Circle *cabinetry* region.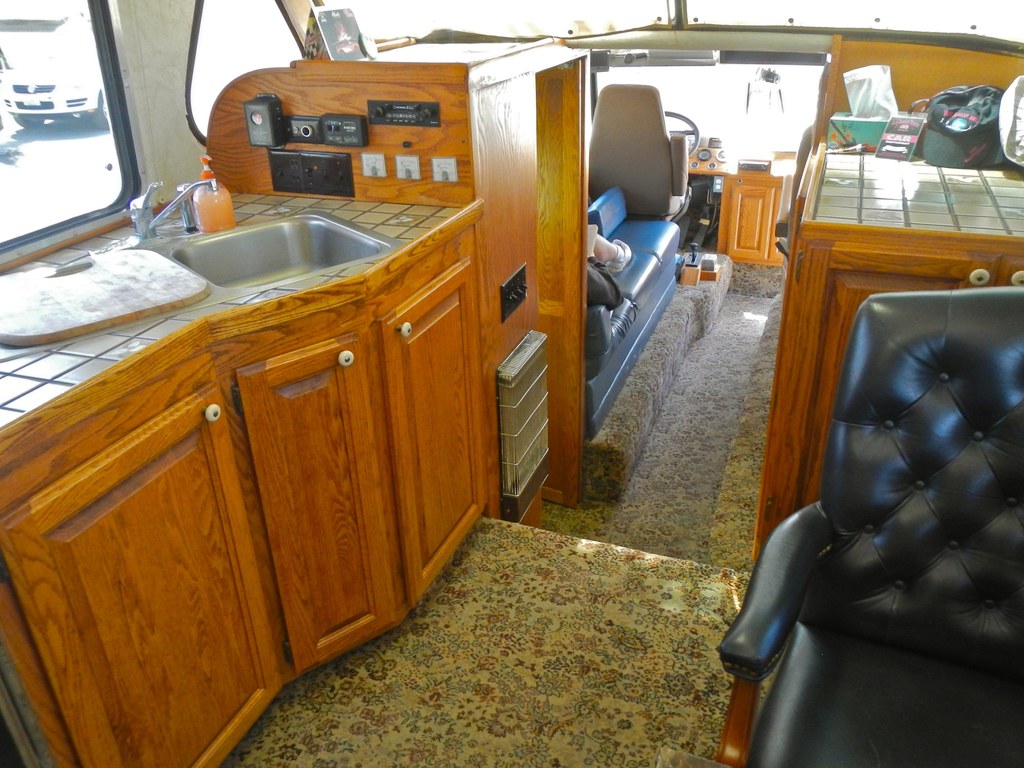
Region: [x1=0, y1=180, x2=509, y2=767].
